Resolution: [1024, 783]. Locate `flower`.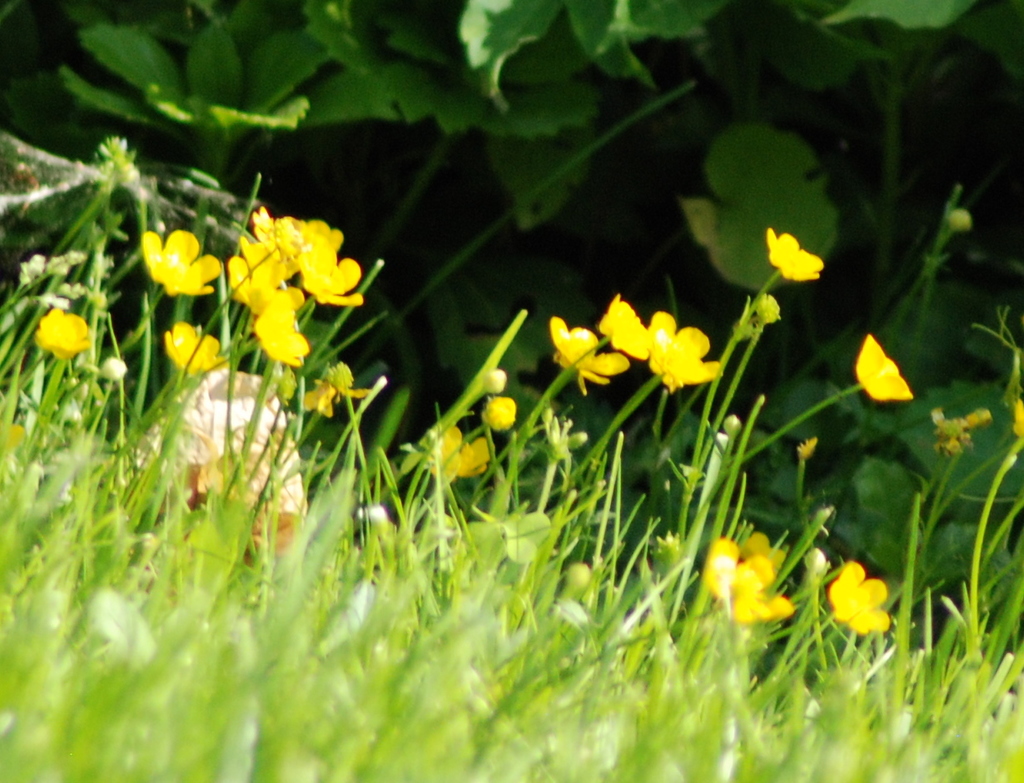
locate(226, 213, 361, 362).
